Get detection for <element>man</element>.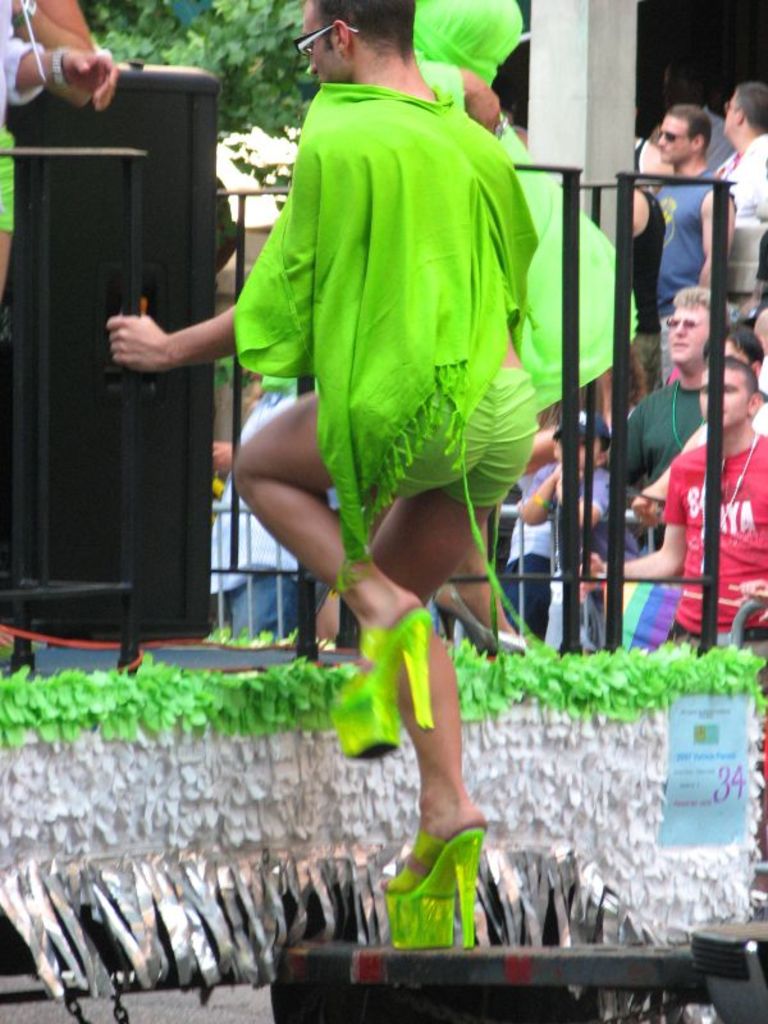
Detection: [650, 102, 737, 378].
